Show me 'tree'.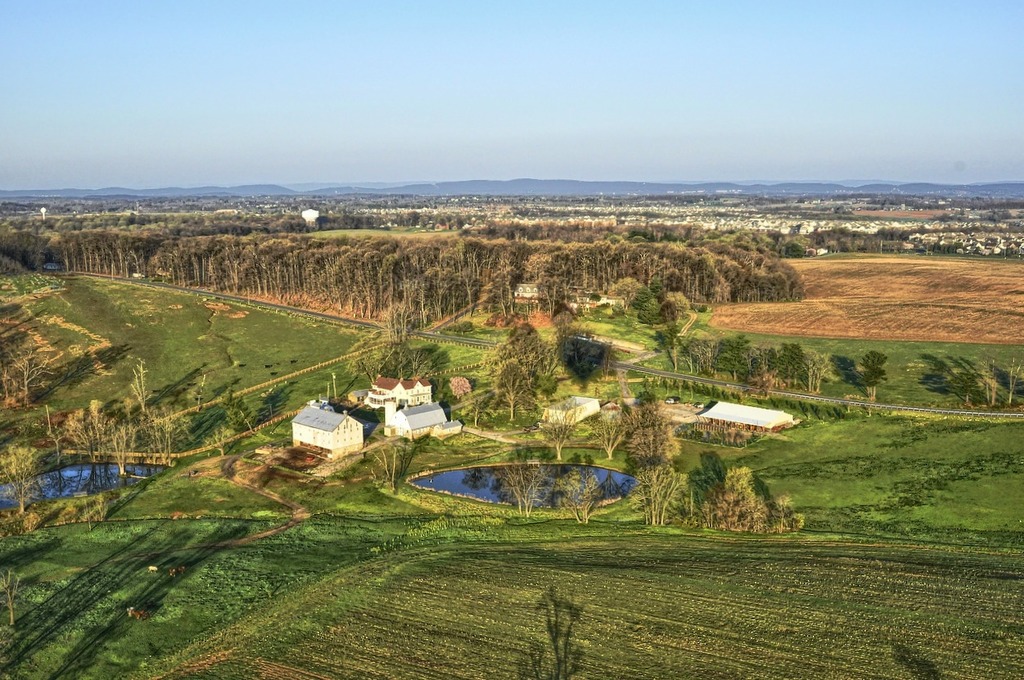
'tree' is here: 356,422,408,489.
